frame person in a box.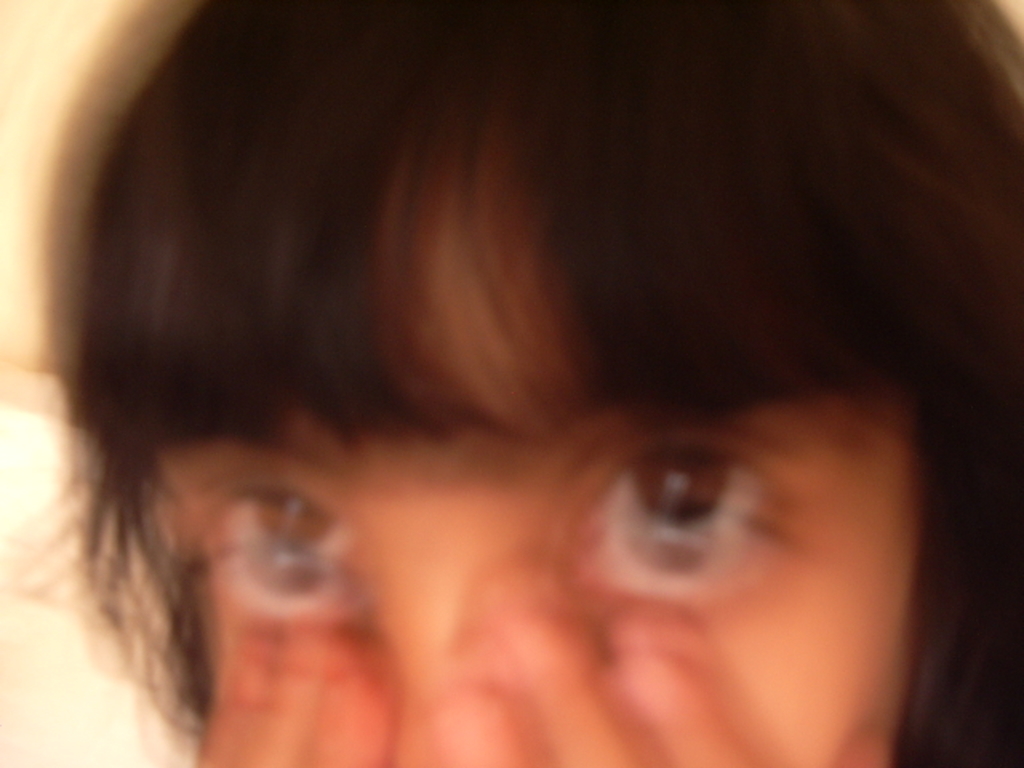
x1=34, y1=22, x2=1008, y2=767.
